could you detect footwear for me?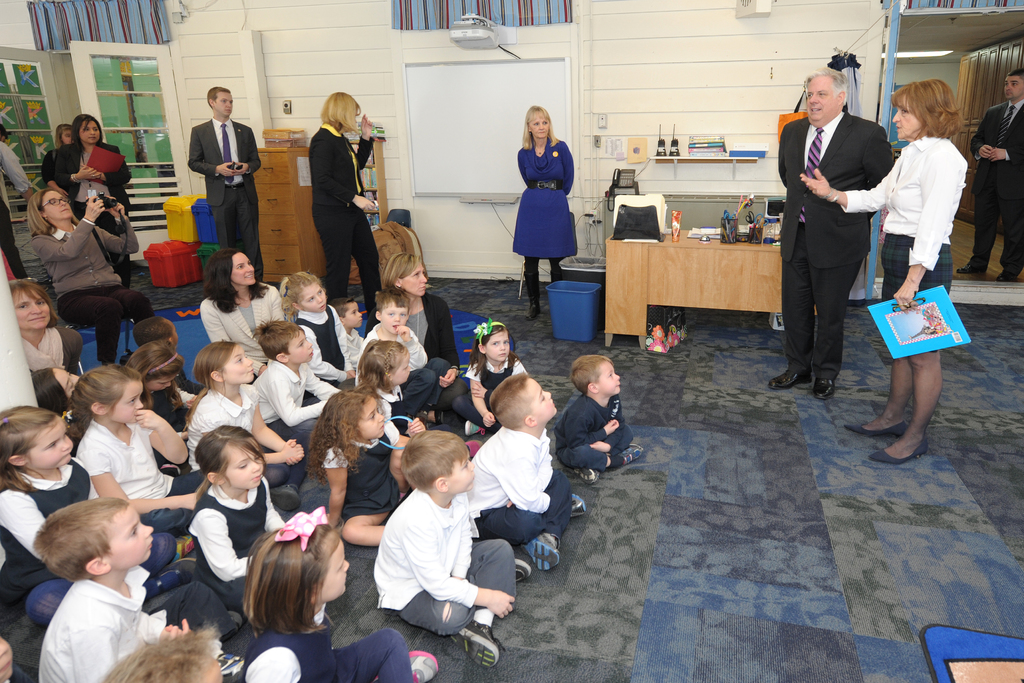
Detection result: left=952, top=263, right=985, bottom=273.
